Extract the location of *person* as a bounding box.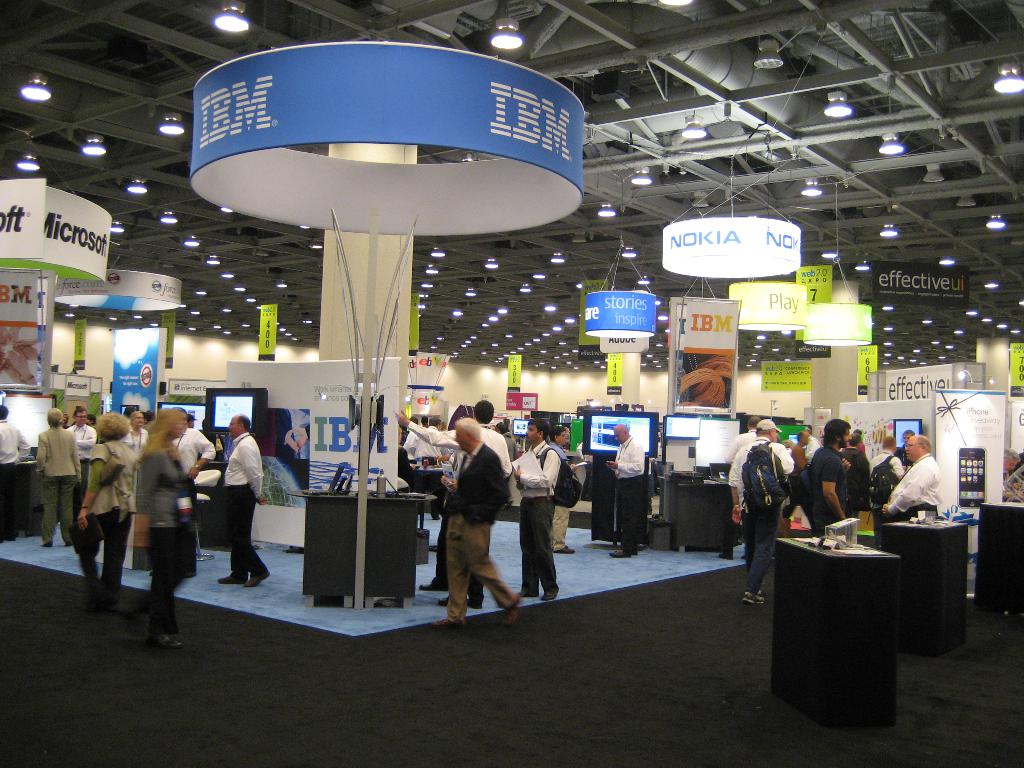
bbox=(221, 412, 261, 600).
